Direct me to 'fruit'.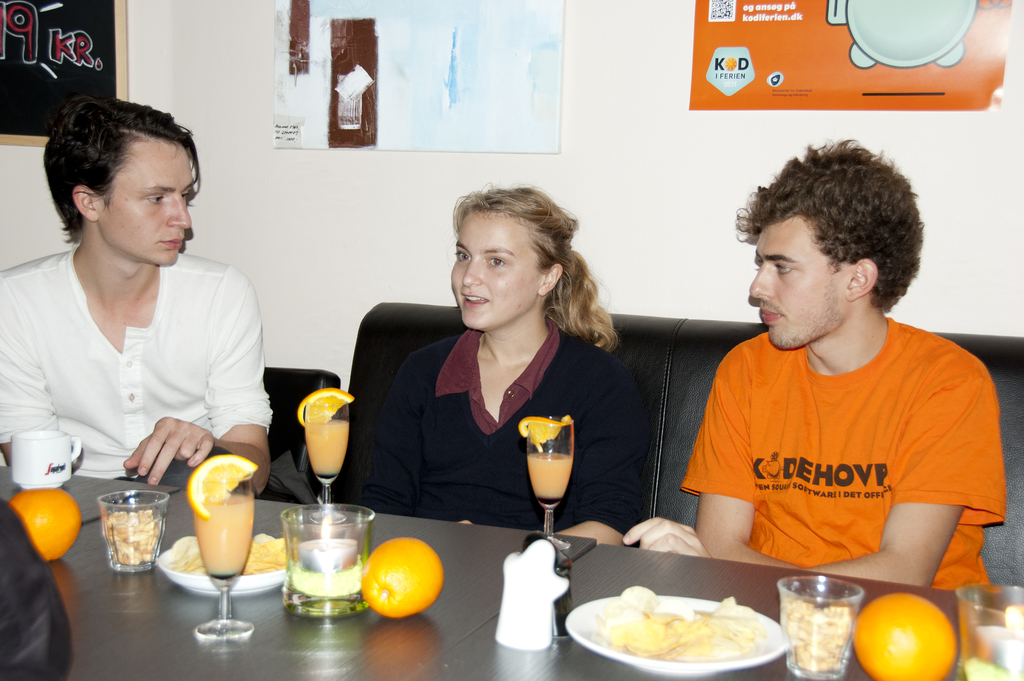
Direction: select_region(186, 453, 257, 520).
